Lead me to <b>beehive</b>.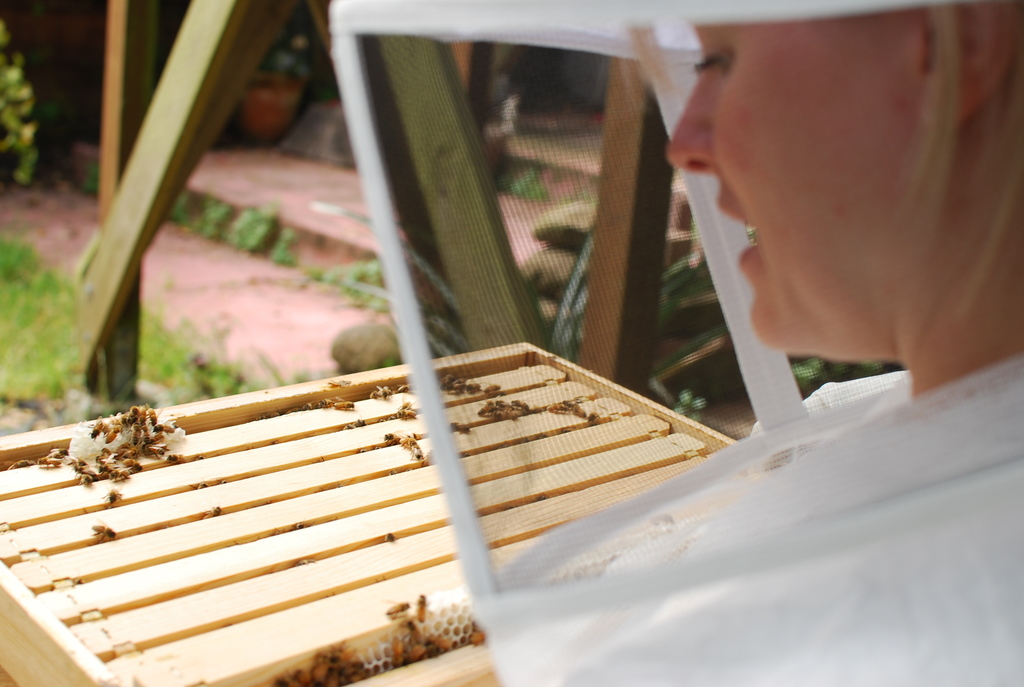
Lead to [x1=349, y1=597, x2=474, y2=666].
